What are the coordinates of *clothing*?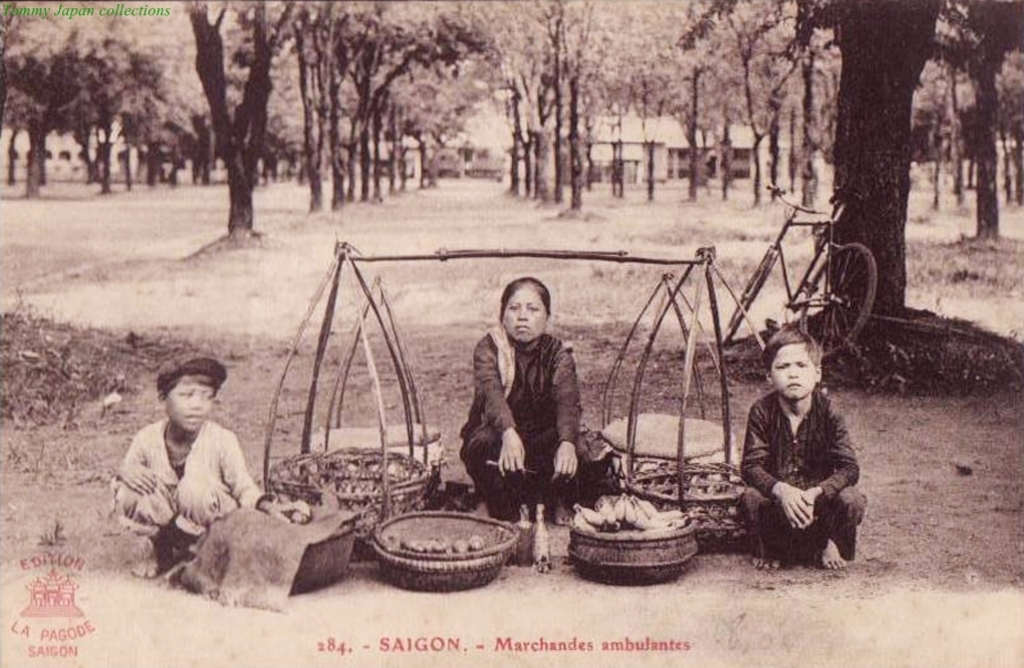
detection(461, 321, 615, 525).
